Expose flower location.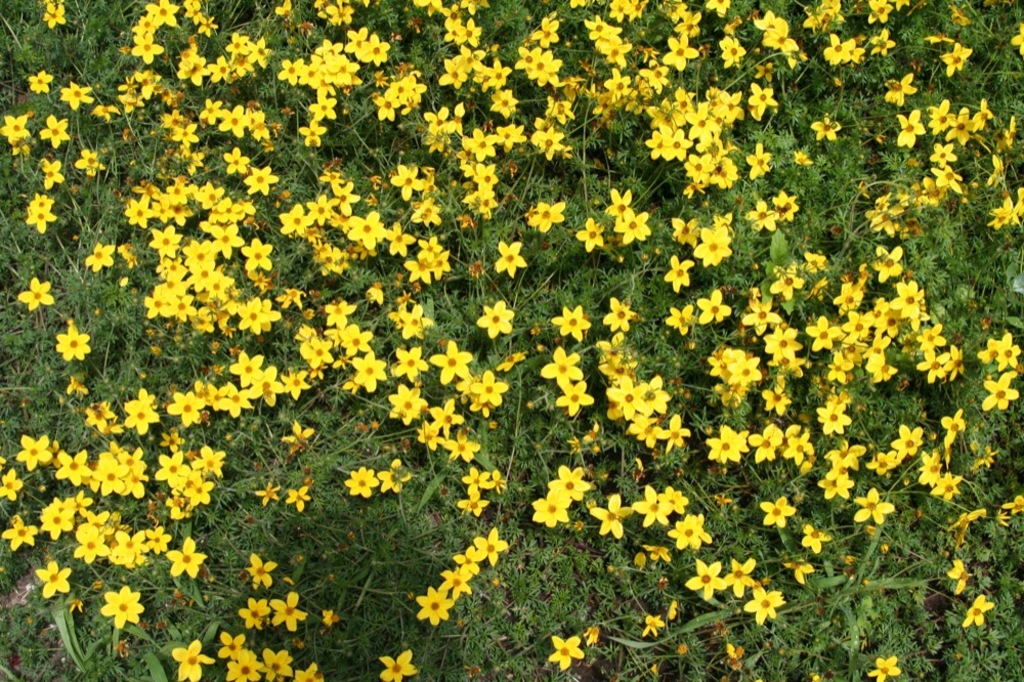
Exposed at crop(603, 379, 646, 415).
